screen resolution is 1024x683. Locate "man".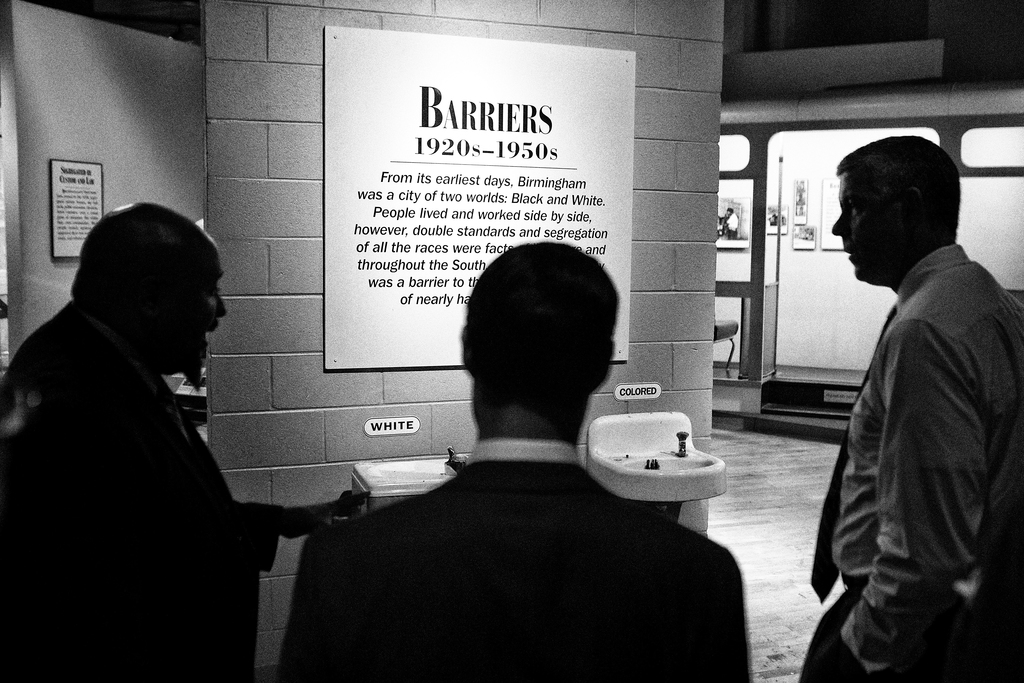
pyautogui.locateOnScreen(6, 193, 269, 682).
